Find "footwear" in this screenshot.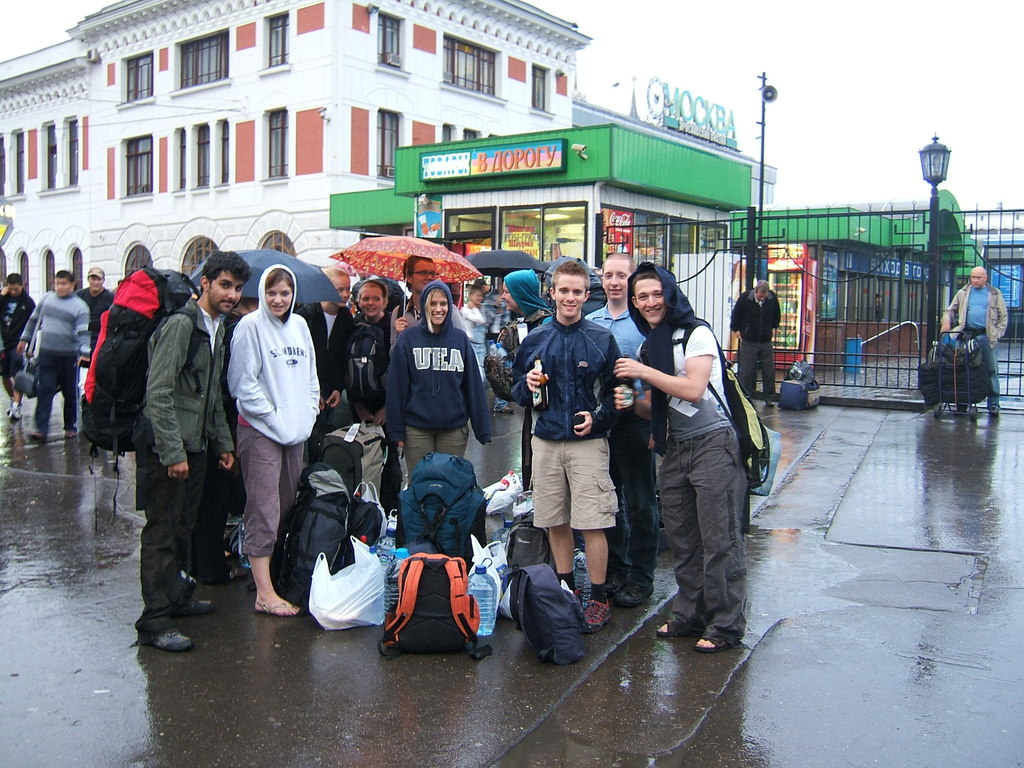
The bounding box for "footwear" is locate(987, 405, 1000, 419).
